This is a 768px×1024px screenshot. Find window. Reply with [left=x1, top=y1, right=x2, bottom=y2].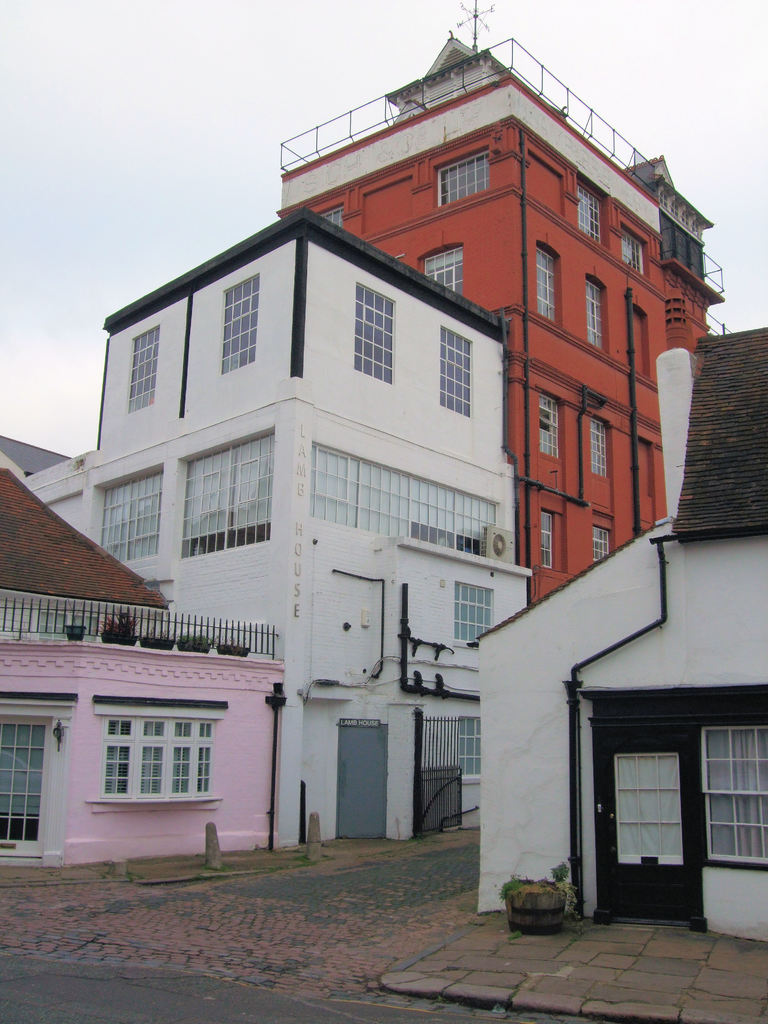
[left=219, top=270, right=259, bottom=375].
